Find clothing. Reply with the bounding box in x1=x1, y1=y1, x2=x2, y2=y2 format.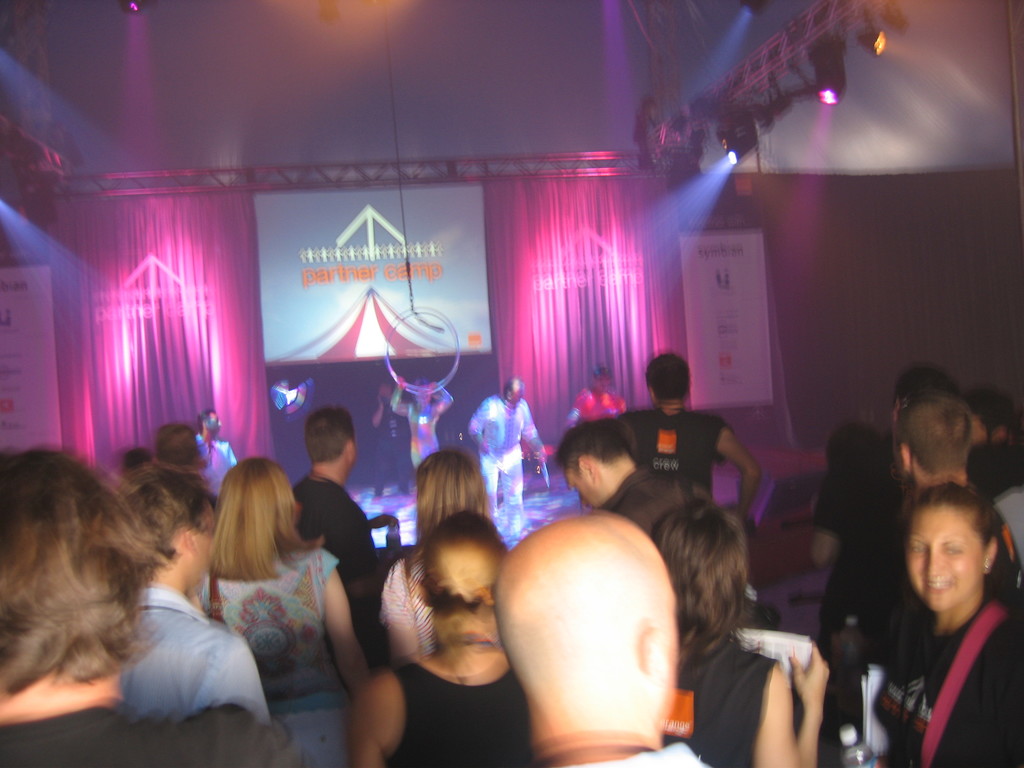
x1=664, y1=643, x2=772, y2=767.
